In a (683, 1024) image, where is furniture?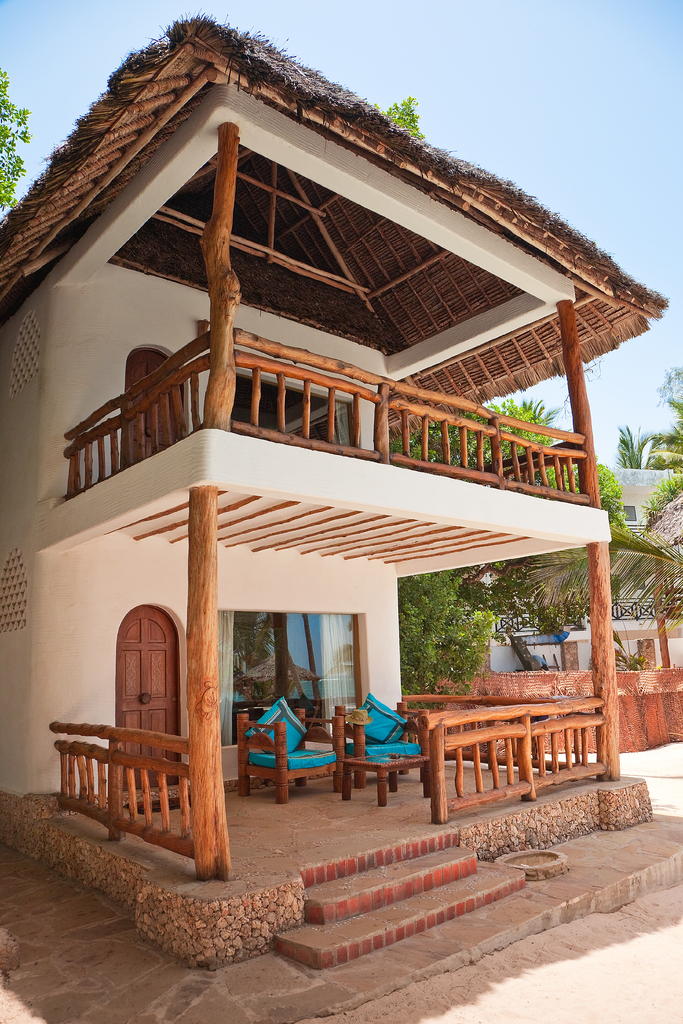
box(232, 705, 344, 804).
